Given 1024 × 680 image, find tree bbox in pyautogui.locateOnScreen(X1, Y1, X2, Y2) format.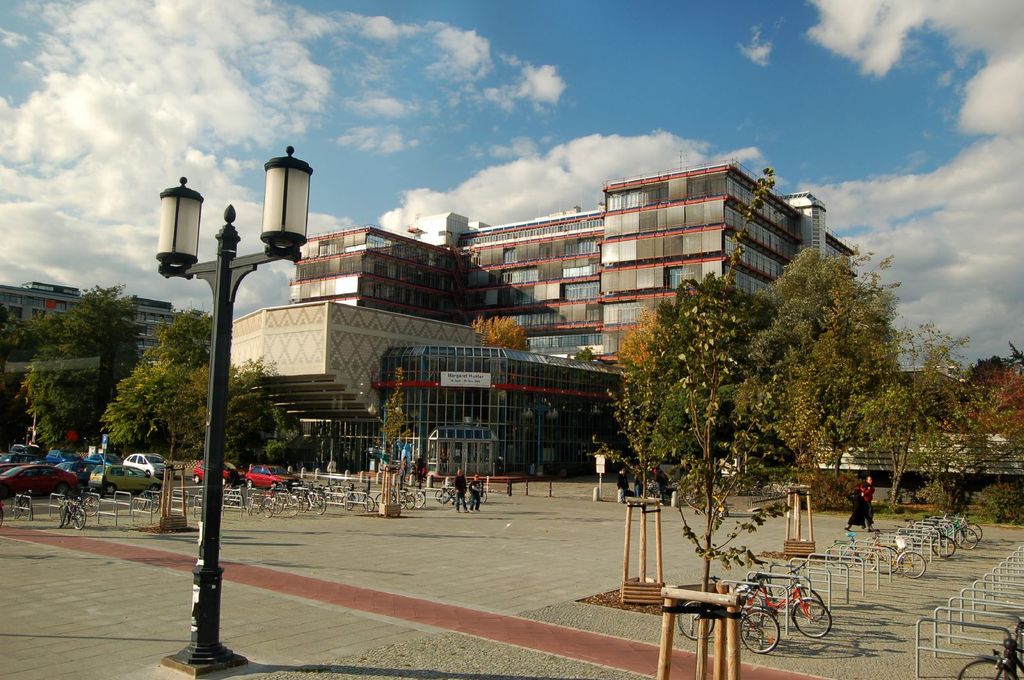
pyautogui.locateOnScreen(573, 346, 595, 362).
